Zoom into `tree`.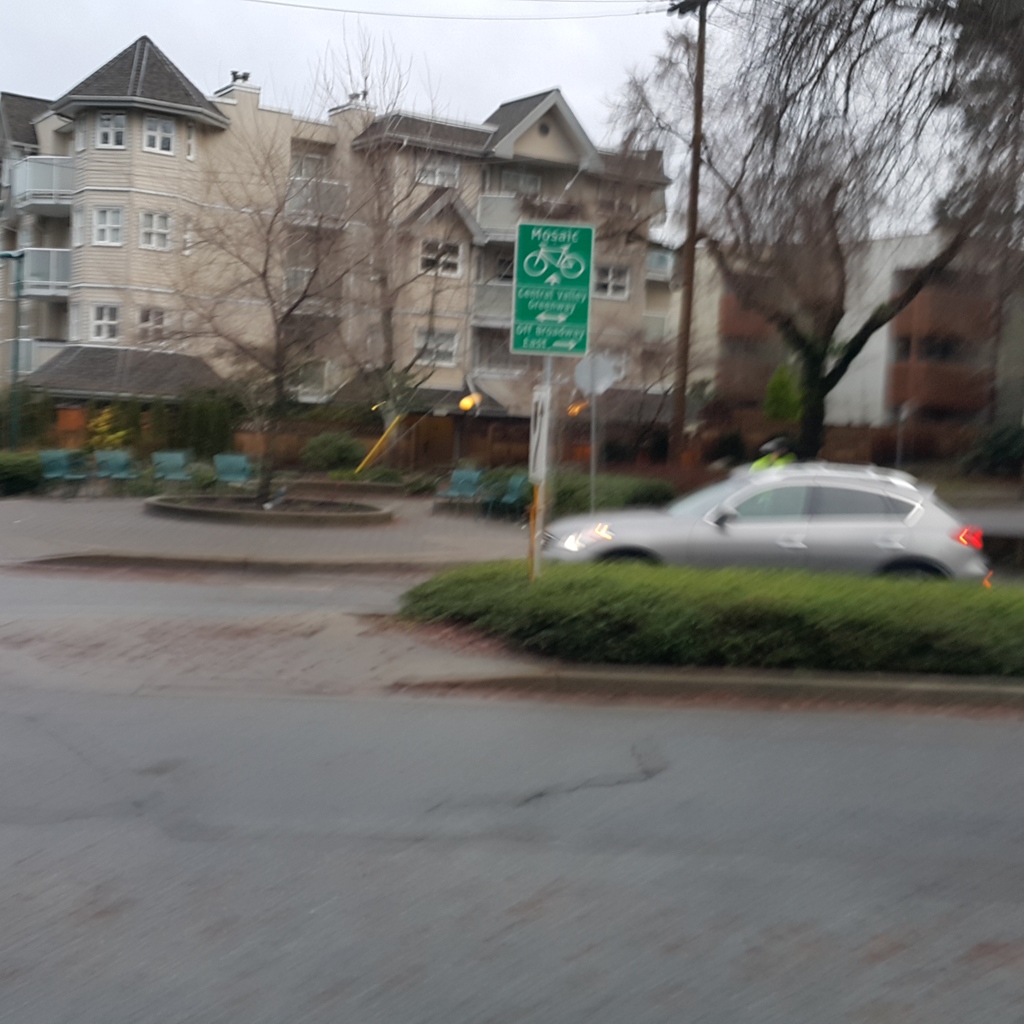
Zoom target: 95/102/373/511.
